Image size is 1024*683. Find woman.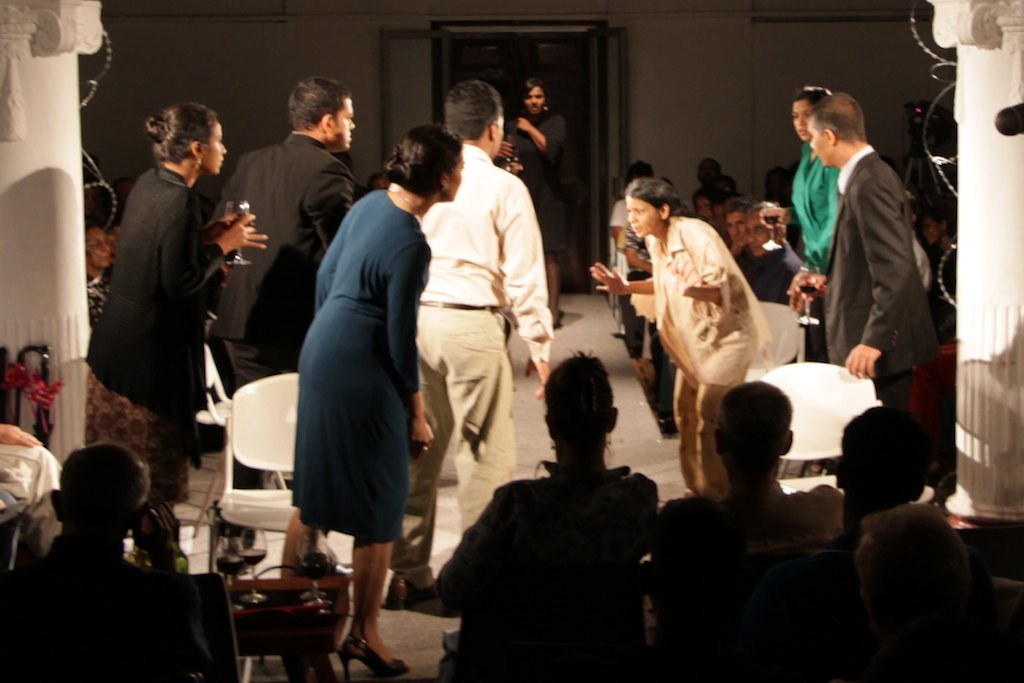
pyautogui.locateOnScreen(589, 175, 768, 498).
